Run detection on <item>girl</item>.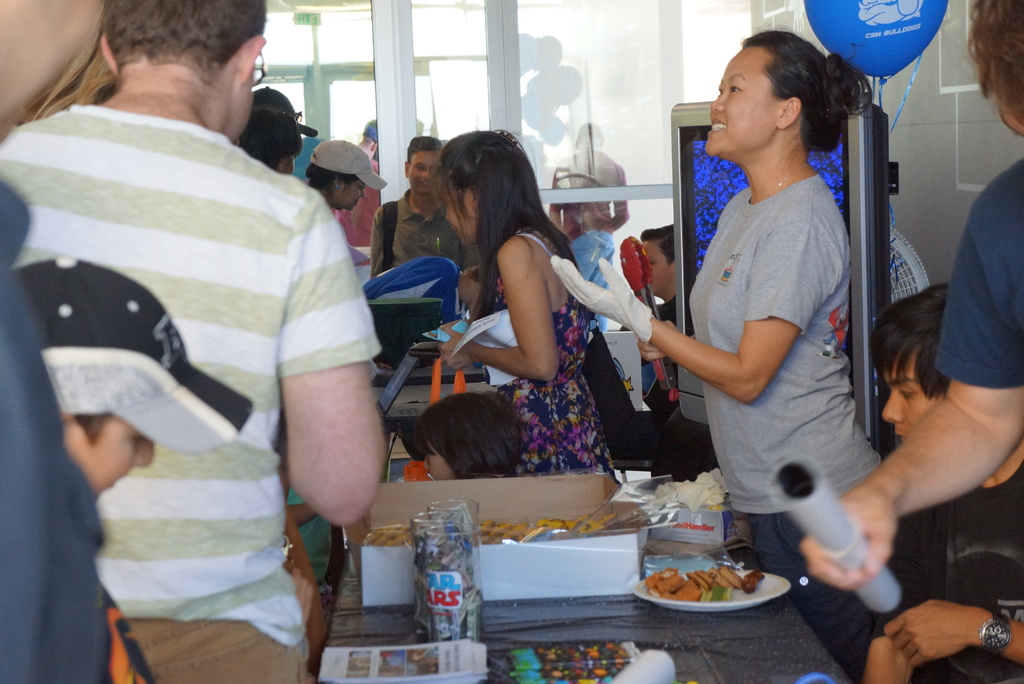
Result: (440, 131, 612, 464).
